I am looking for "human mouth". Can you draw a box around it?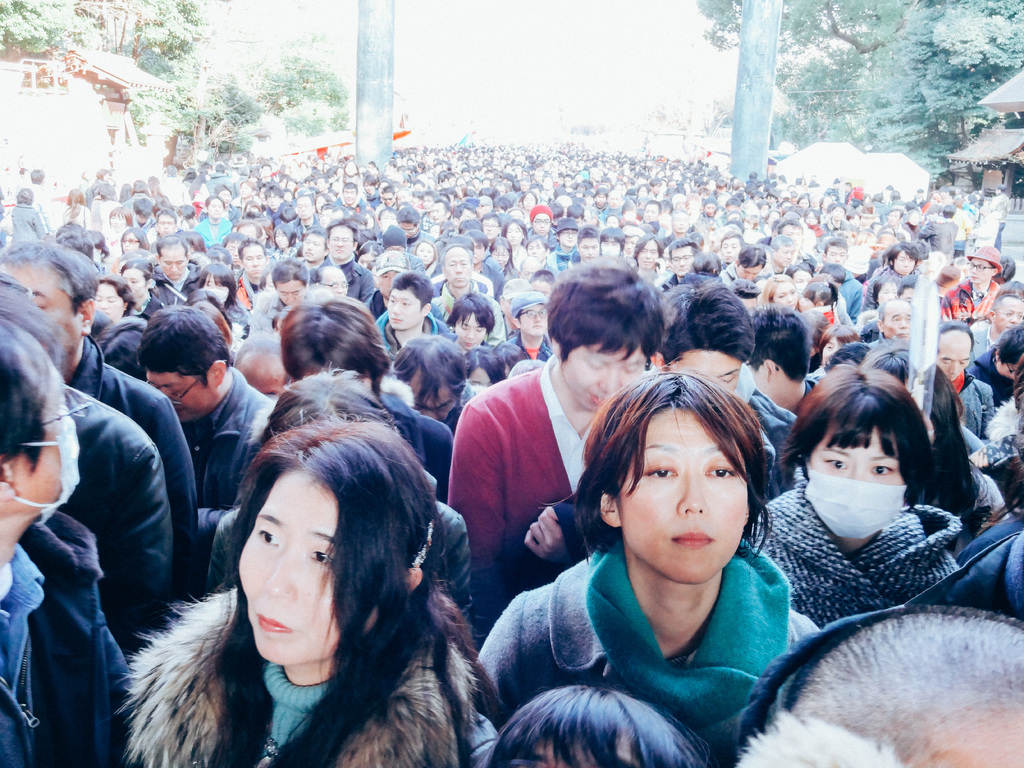
Sure, the bounding box is pyautogui.locateOnScreen(587, 388, 605, 407).
